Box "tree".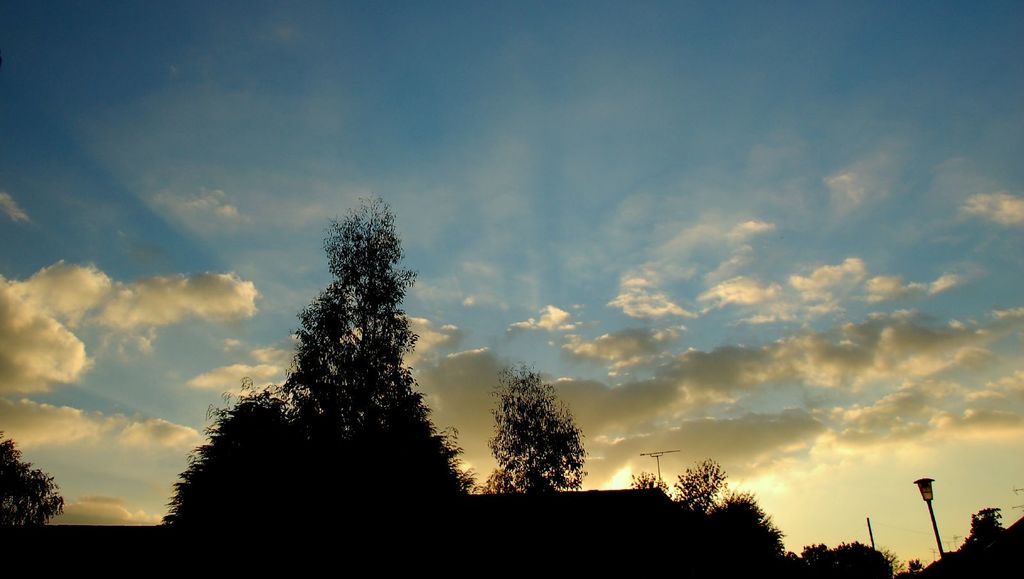
[x1=477, y1=363, x2=588, y2=512].
